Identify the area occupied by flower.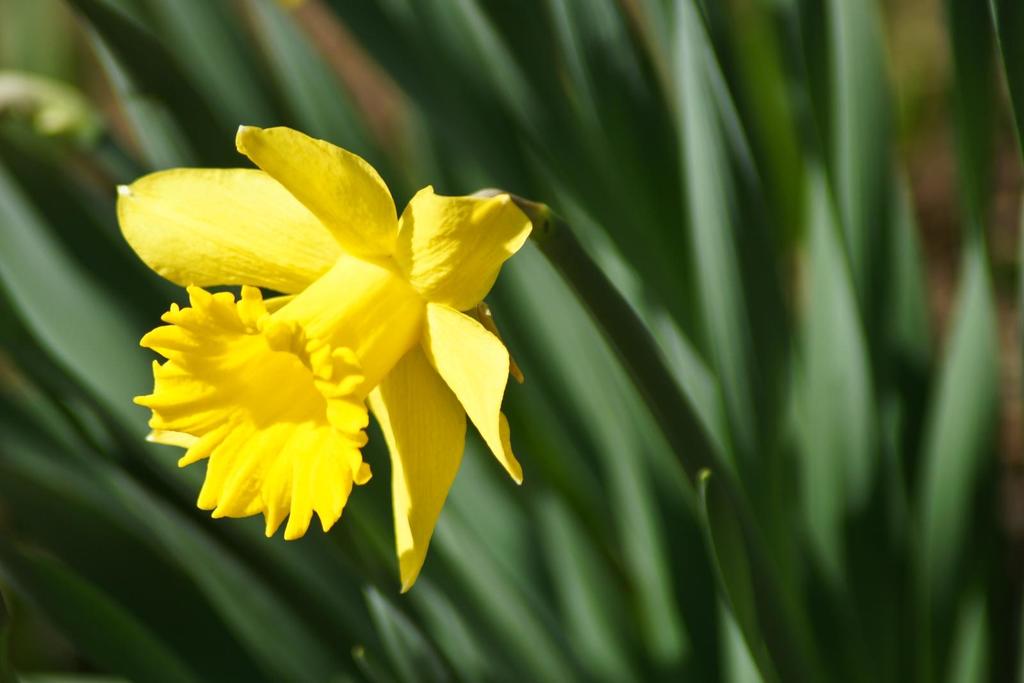
Area: pyautogui.locateOnScreen(134, 174, 516, 544).
